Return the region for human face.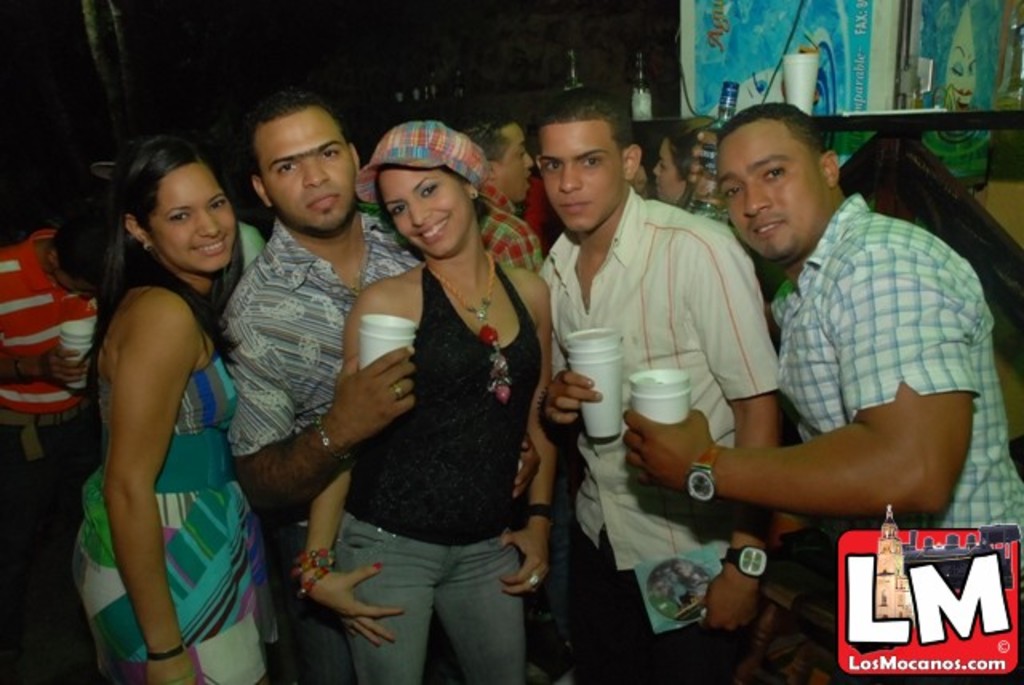
rect(538, 117, 627, 234).
